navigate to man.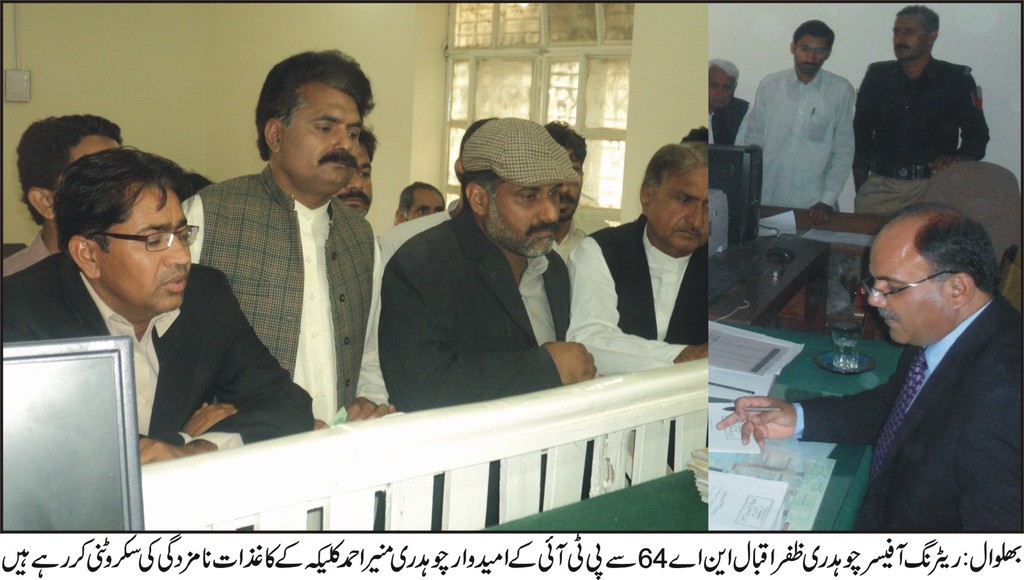
Navigation target: left=853, top=5, right=991, bottom=216.
